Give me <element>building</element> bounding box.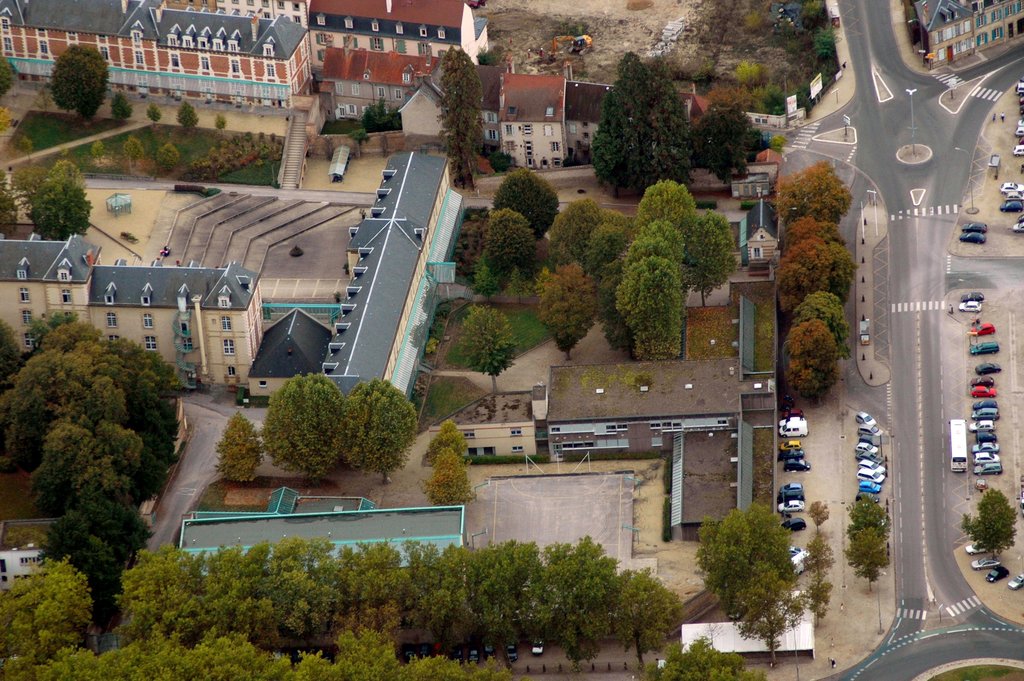
x1=306 y1=0 x2=491 y2=121.
